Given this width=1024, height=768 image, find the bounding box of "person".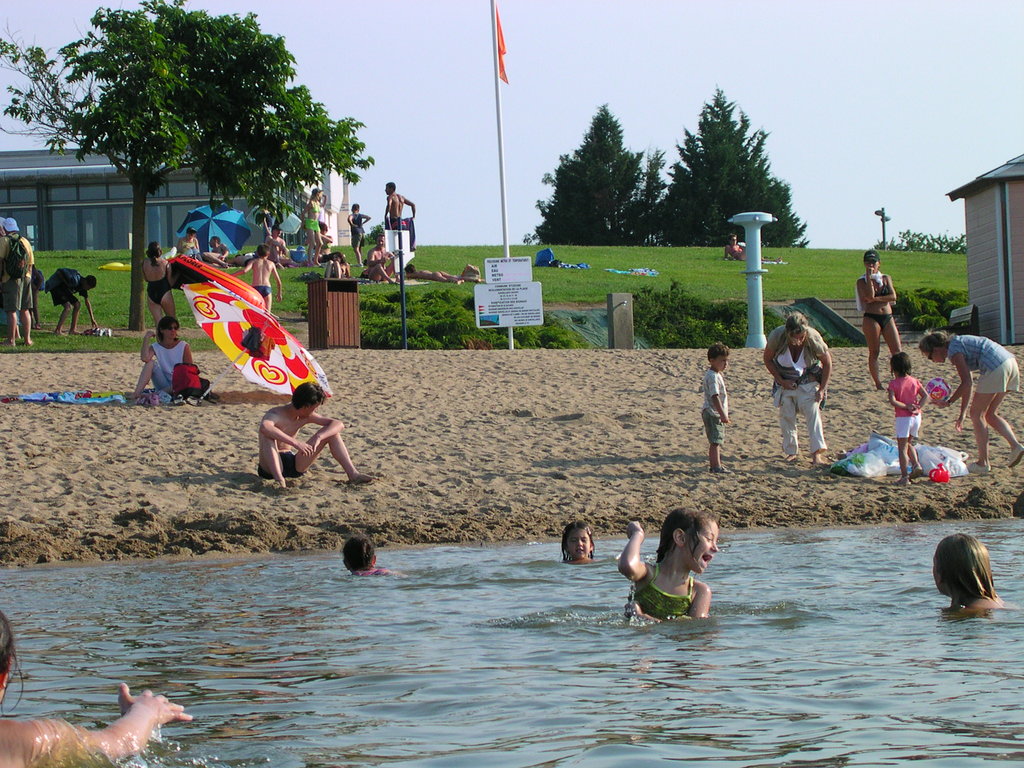
[385,180,416,225].
